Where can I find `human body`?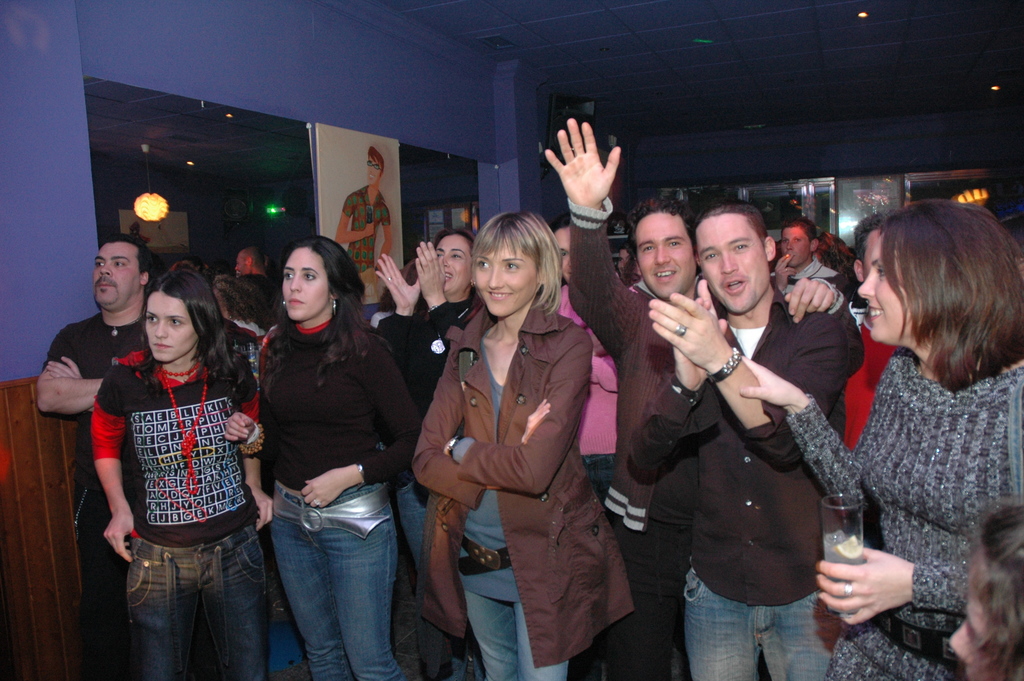
You can find it at <region>31, 306, 155, 679</region>.
